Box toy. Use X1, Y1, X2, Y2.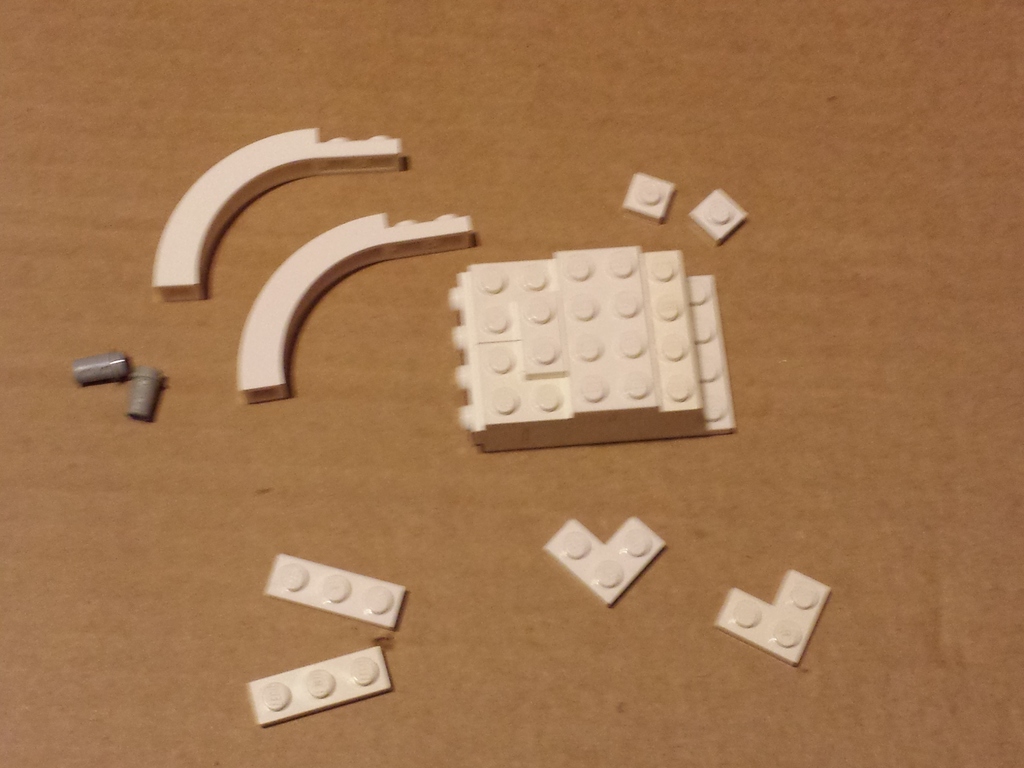
249, 646, 390, 728.
